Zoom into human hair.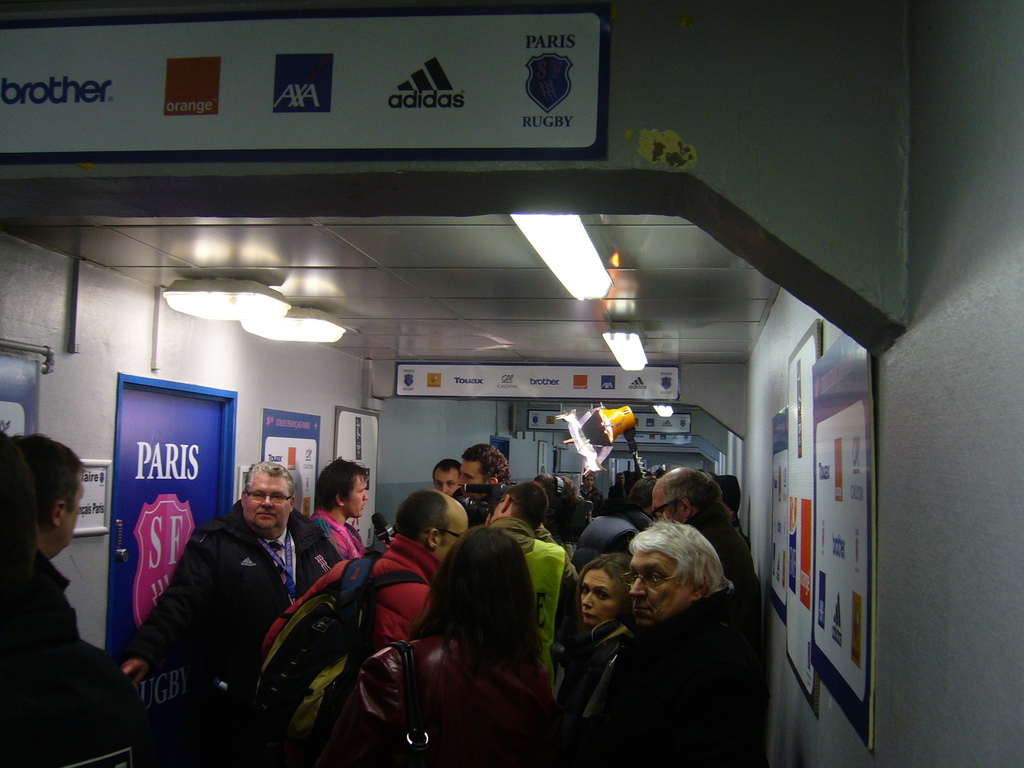
Zoom target: BBox(463, 443, 511, 481).
